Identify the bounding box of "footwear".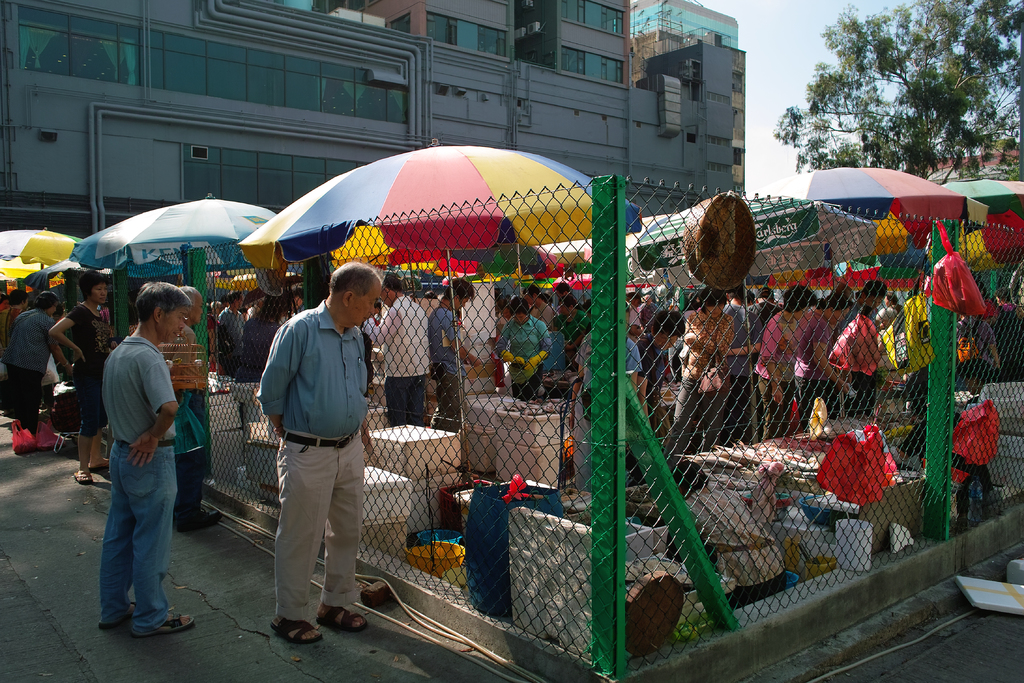
267, 612, 319, 644.
